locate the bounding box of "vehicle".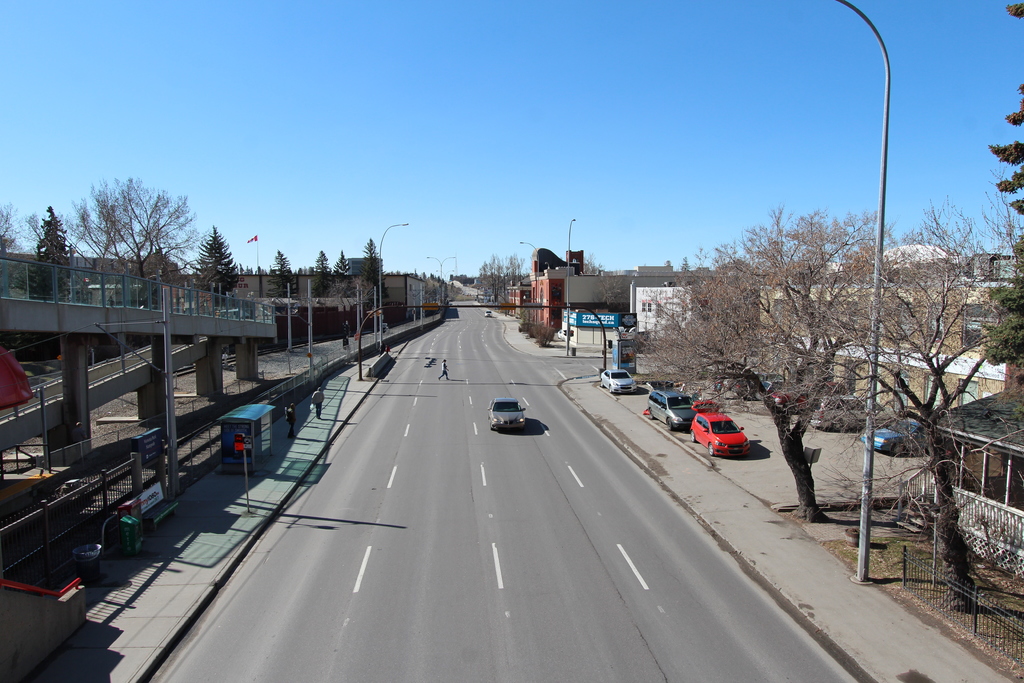
Bounding box: bbox=(644, 383, 687, 433).
